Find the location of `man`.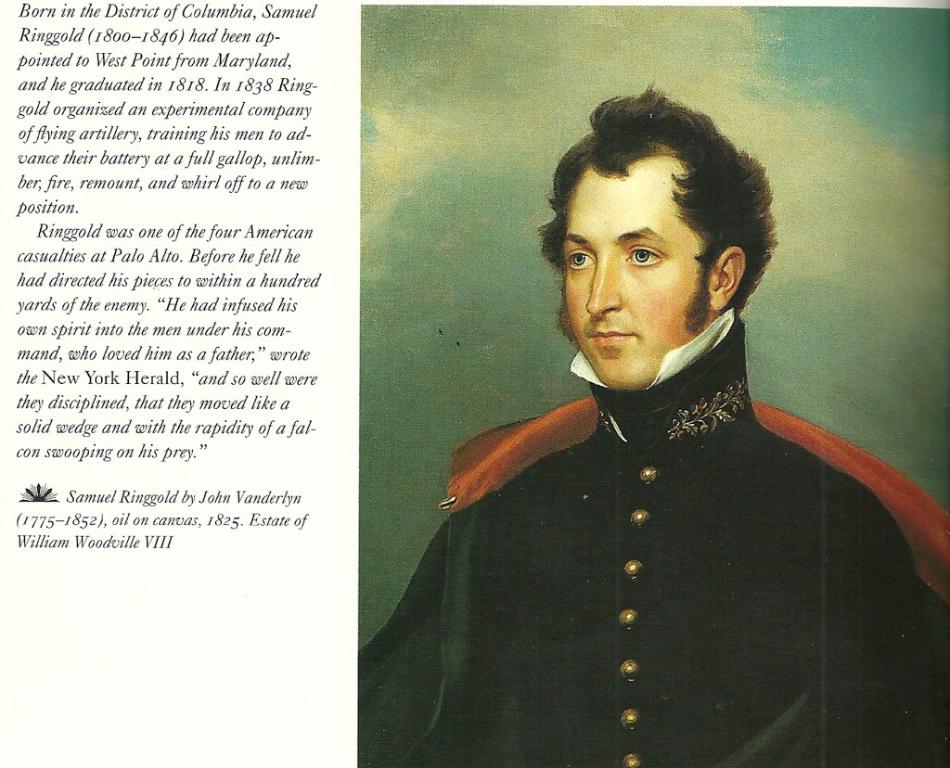
Location: x1=354 y1=94 x2=896 y2=748.
